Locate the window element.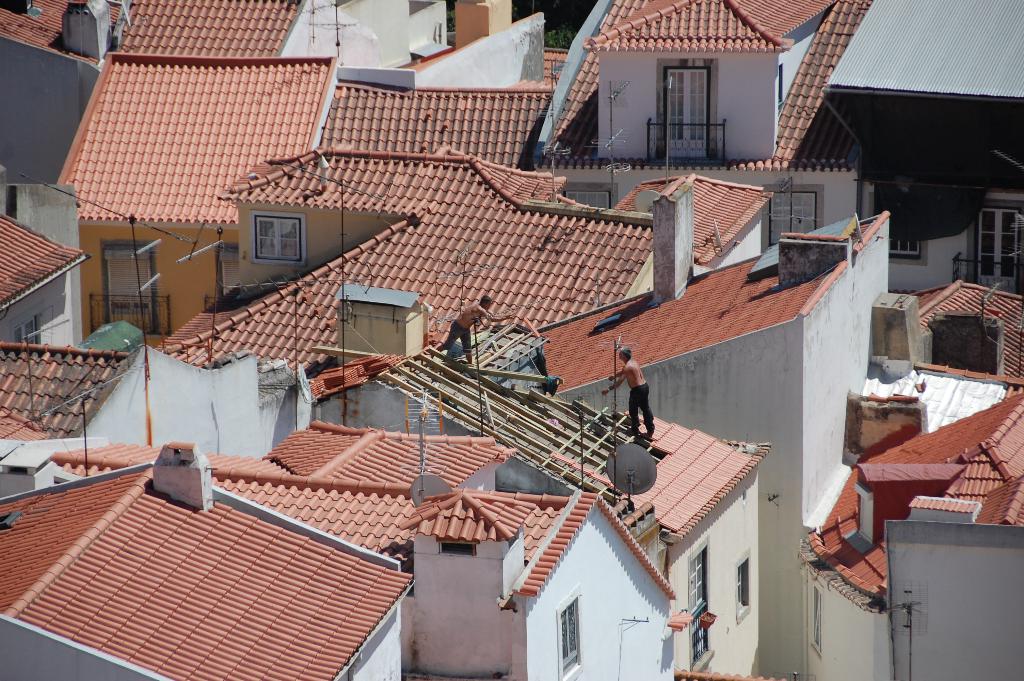
Element bbox: crop(803, 574, 824, 657).
